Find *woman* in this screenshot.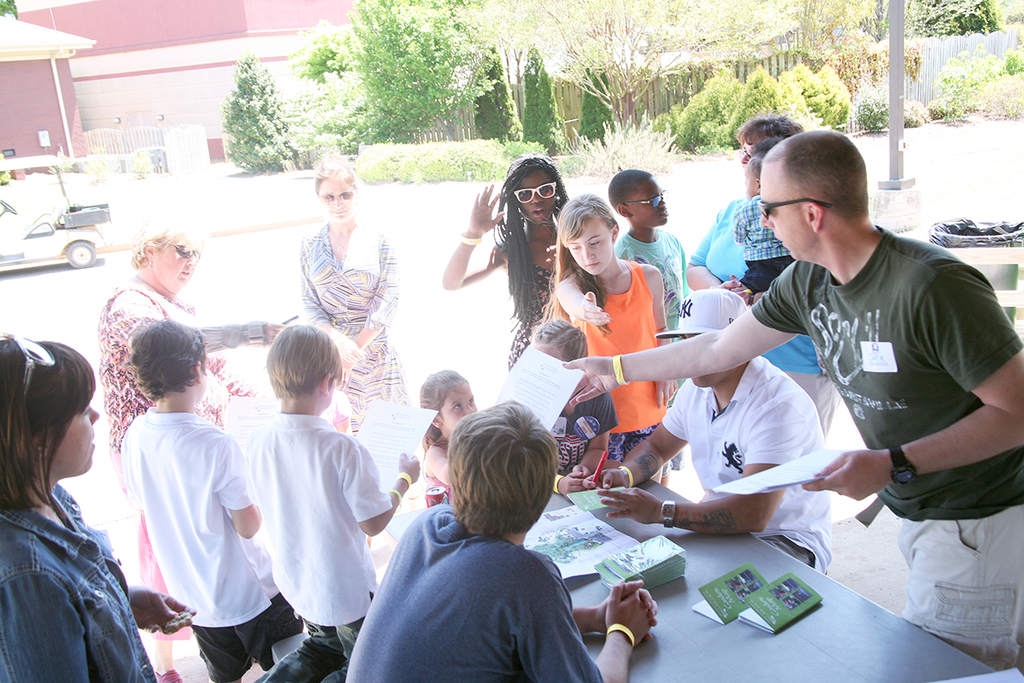
The bounding box for *woman* is crop(439, 165, 568, 378).
